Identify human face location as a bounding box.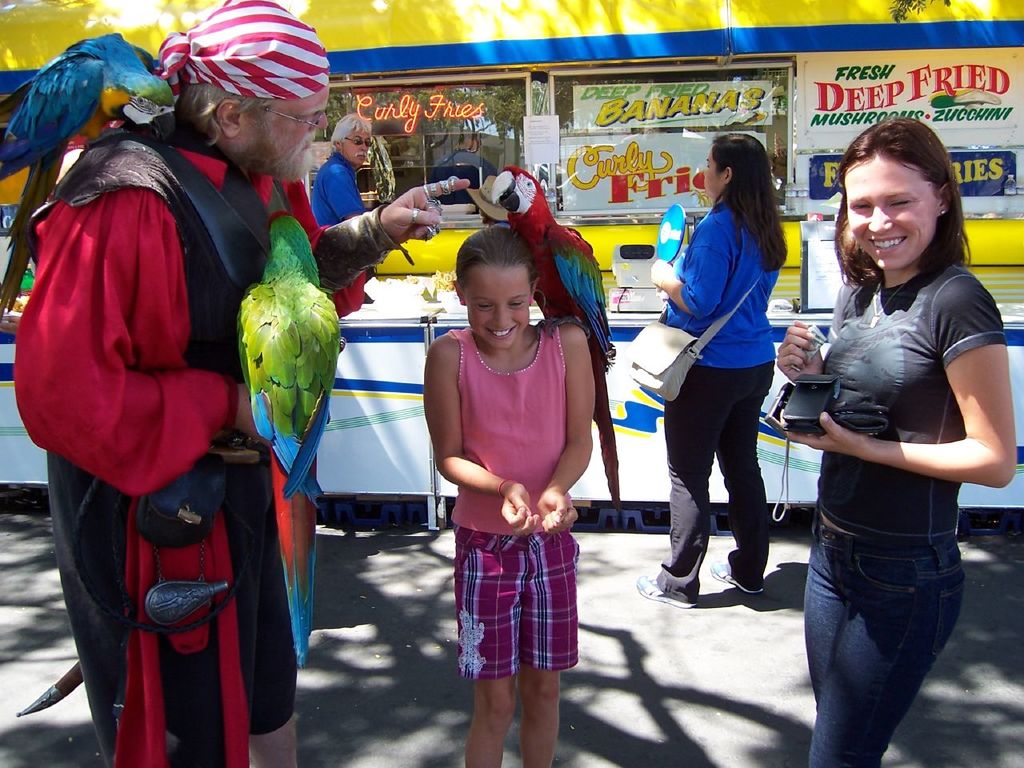
x1=337, y1=129, x2=373, y2=163.
